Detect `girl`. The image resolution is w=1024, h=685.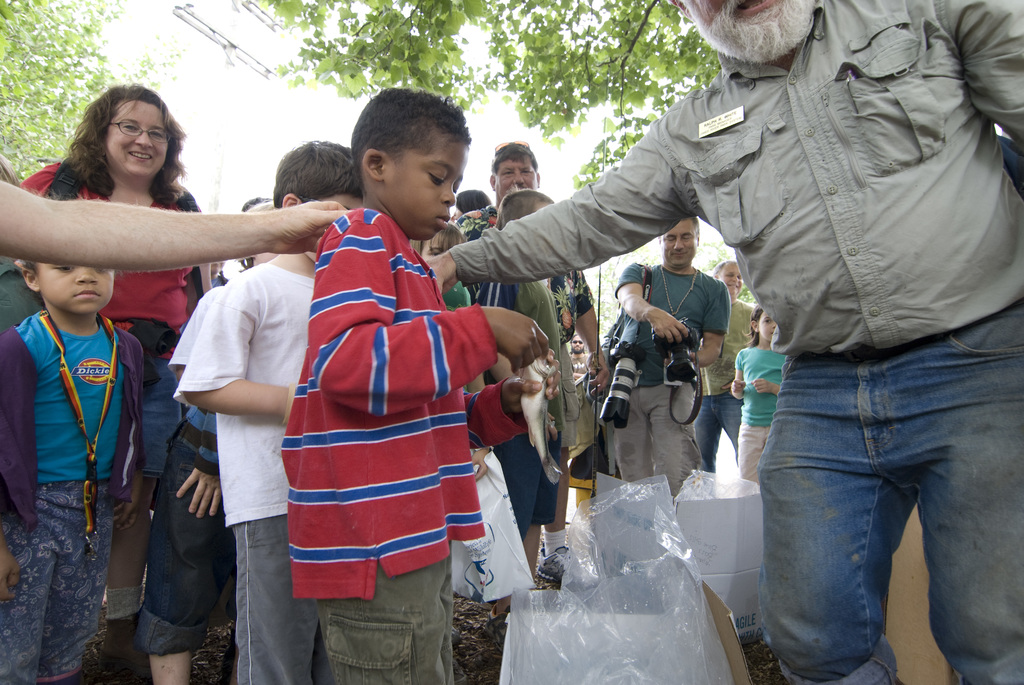
[0,260,142,684].
